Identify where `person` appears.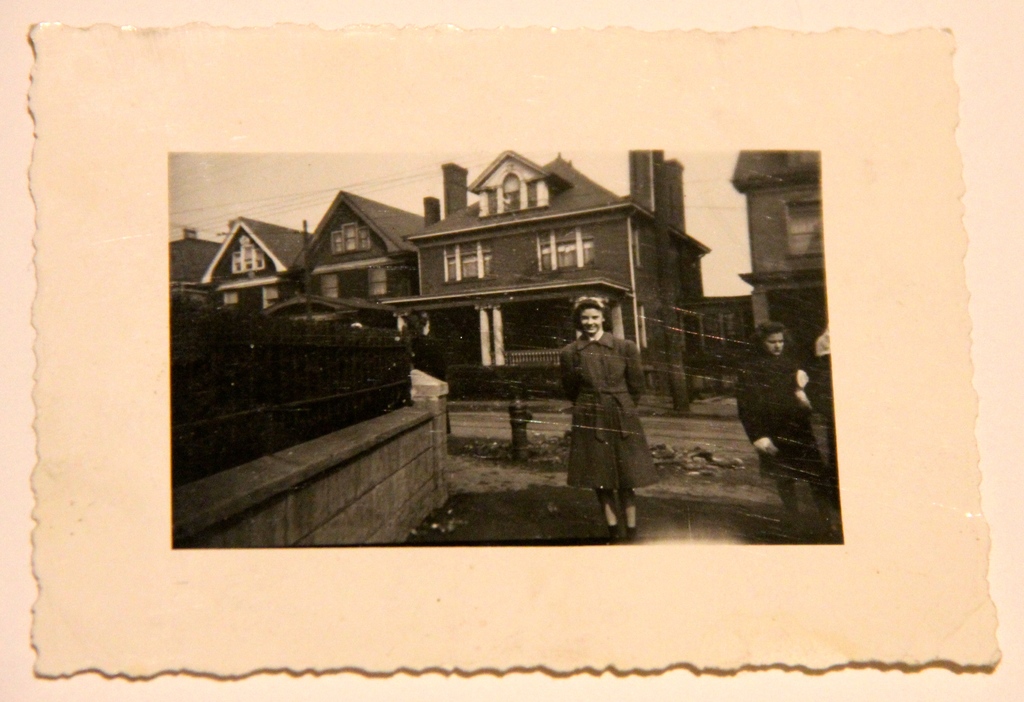
Appears at x1=731, y1=318, x2=844, y2=550.
